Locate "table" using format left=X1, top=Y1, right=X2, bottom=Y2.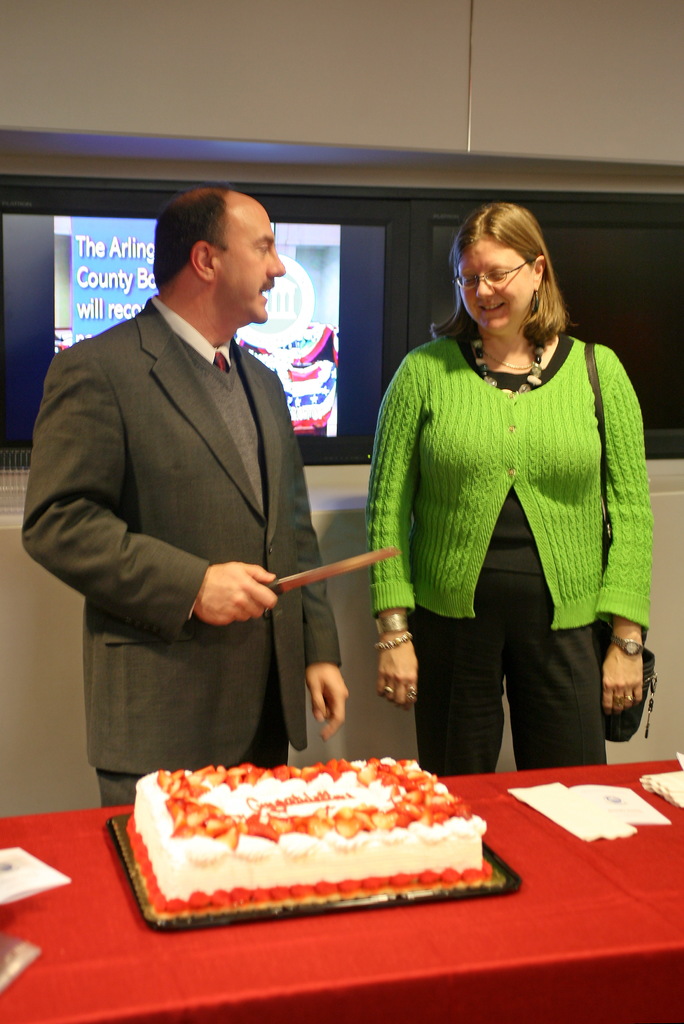
left=0, top=748, right=683, bottom=1023.
